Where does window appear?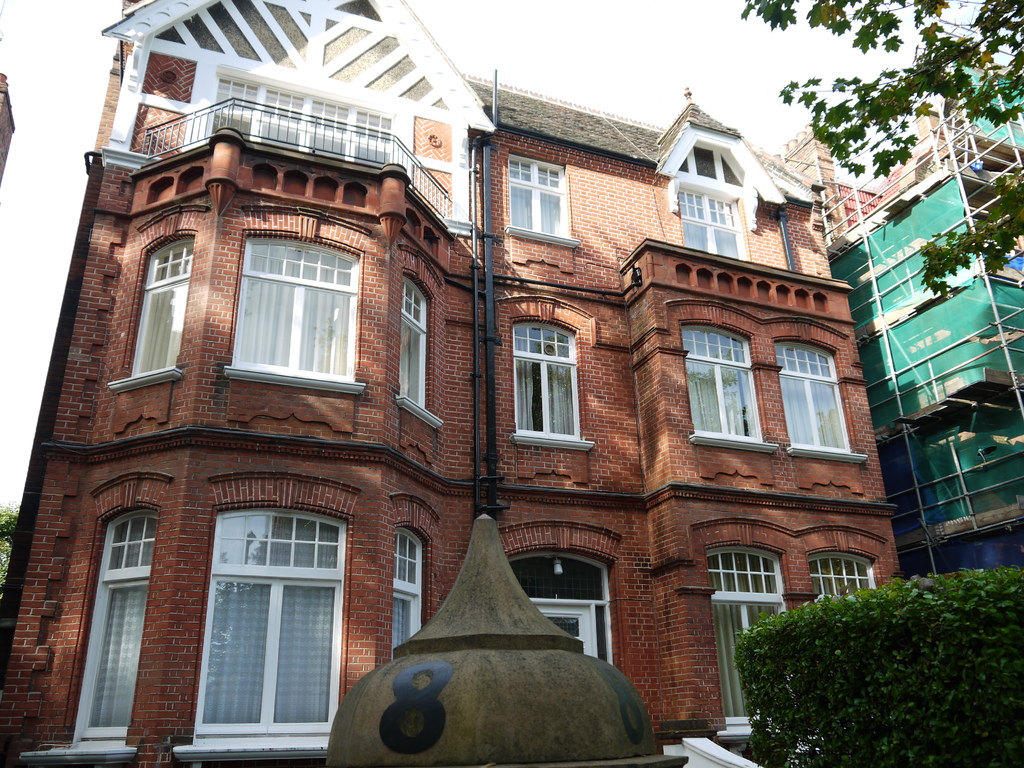
Appears at (x1=687, y1=525, x2=916, y2=742).
